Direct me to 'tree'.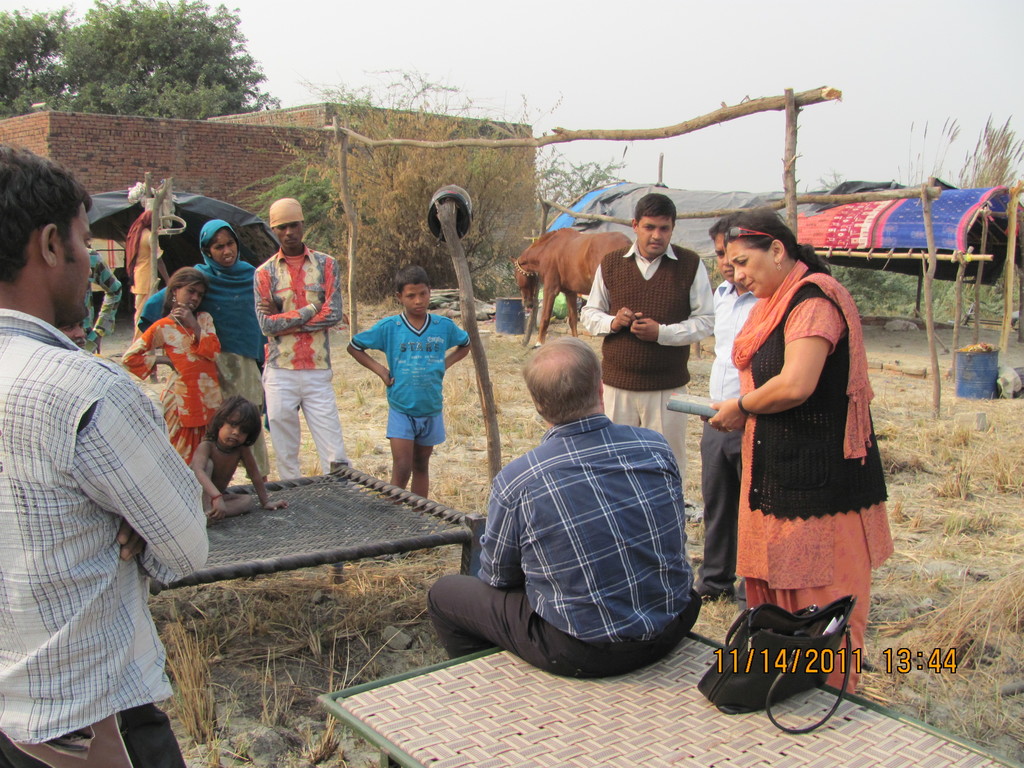
Direction: 235, 61, 650, 308.
